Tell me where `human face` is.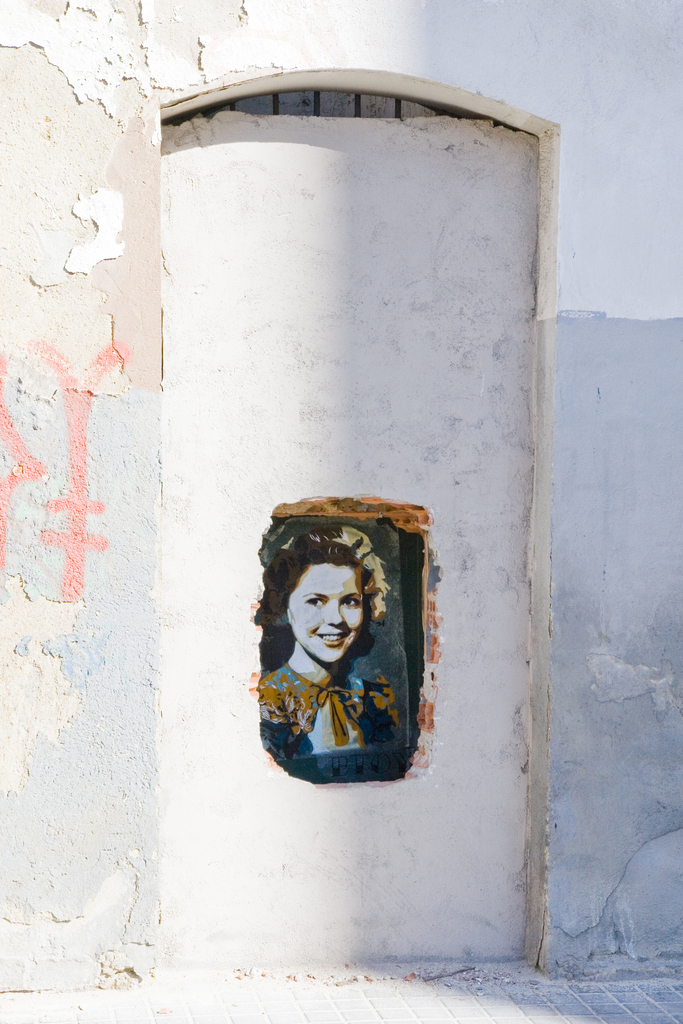
`human face` is at <bbox>284, 559, 370, 668</bbox>.
